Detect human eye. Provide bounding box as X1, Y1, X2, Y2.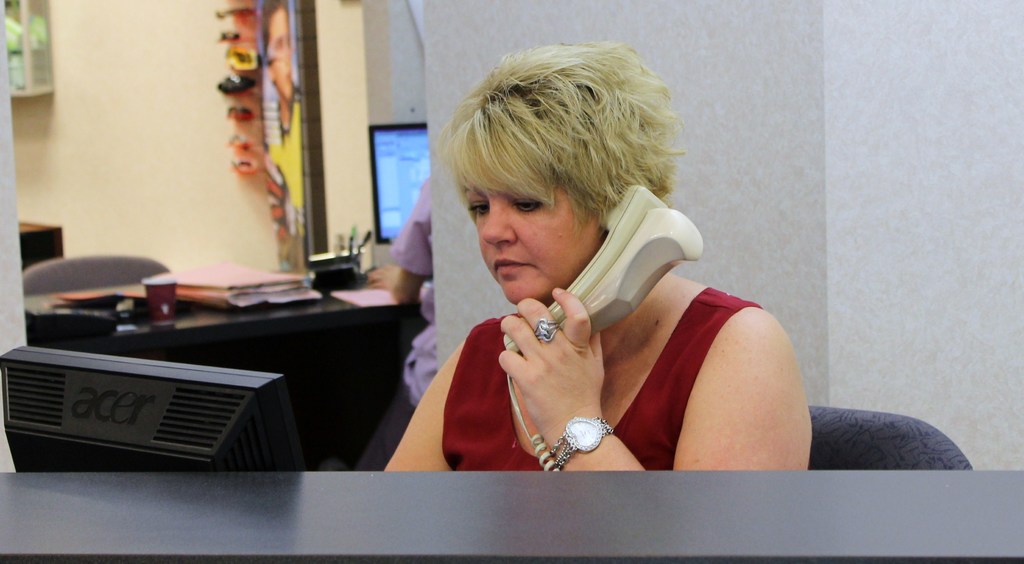
506, 198, 543, 214.
